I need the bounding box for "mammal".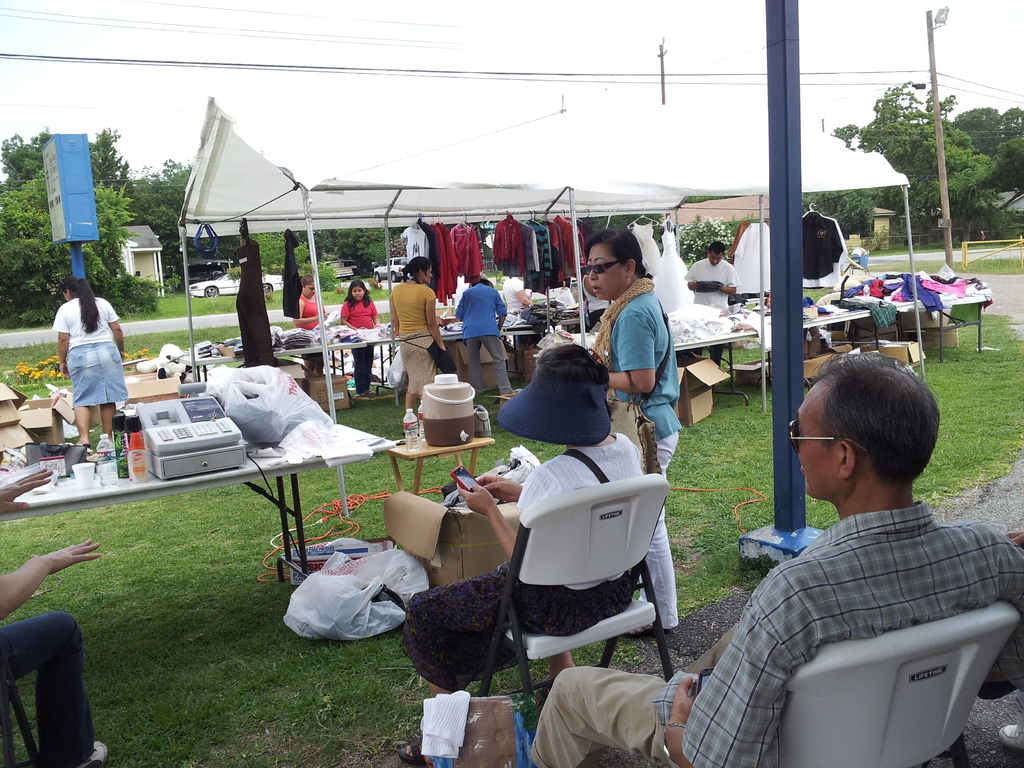
Here it is: [x1=0, y1=464, x2=111, y2=767].
